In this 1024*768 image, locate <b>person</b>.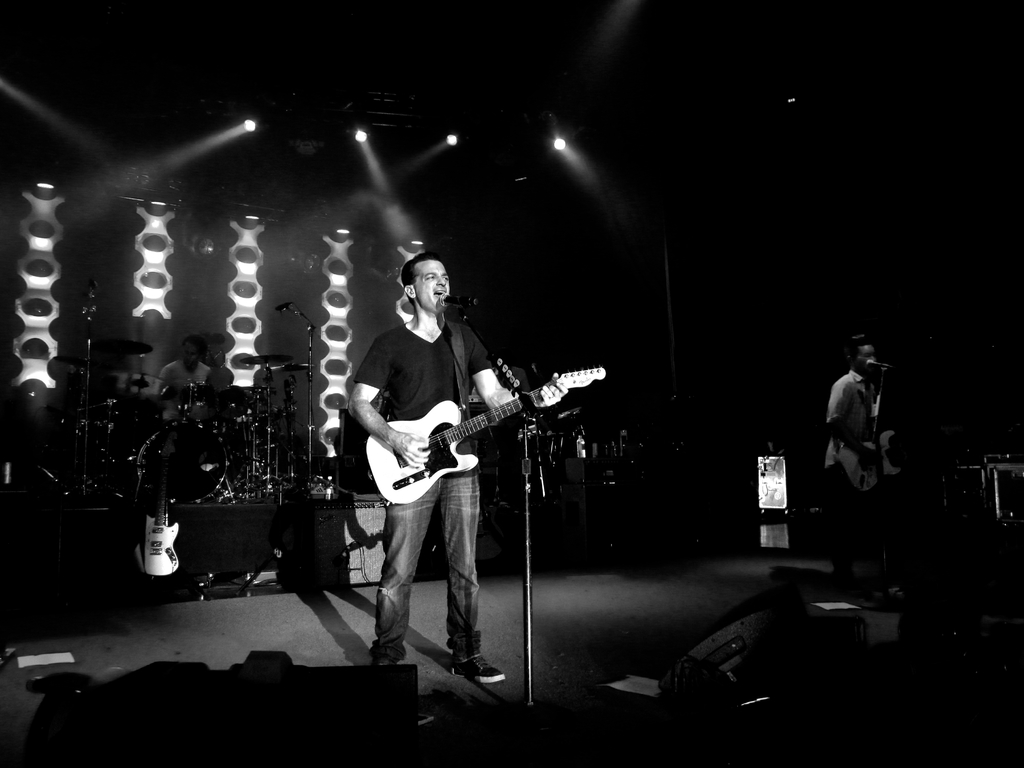
Bounding box: 351 256 583 628.
